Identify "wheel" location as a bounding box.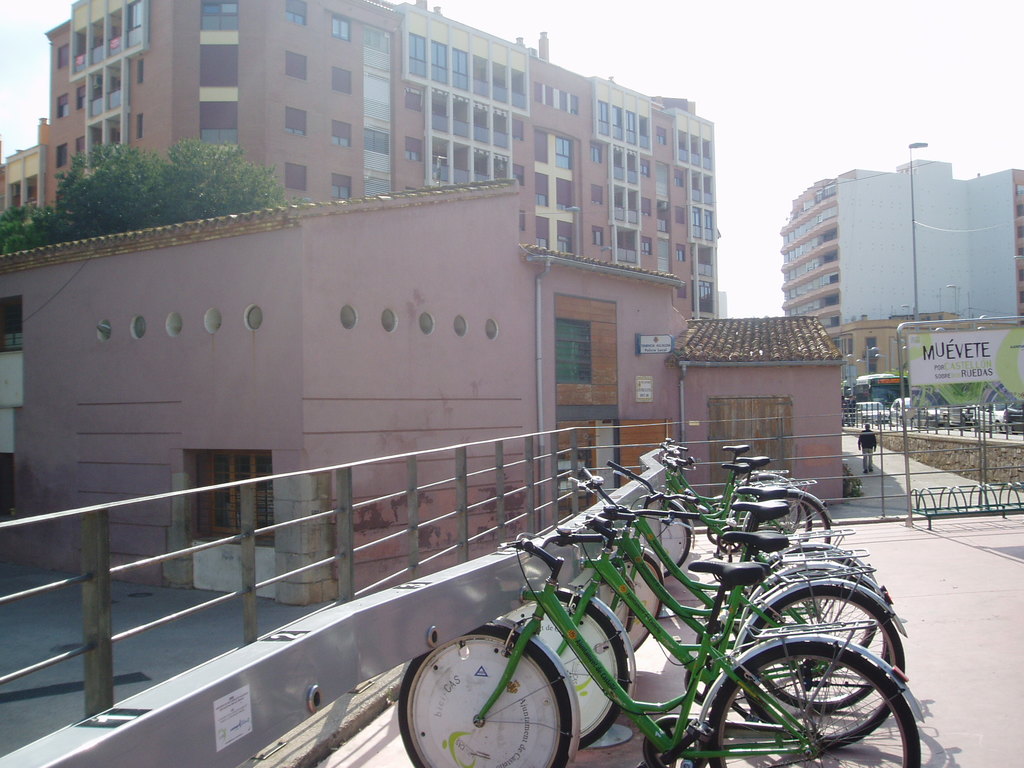
Rect(593, 554, 662, 661).
